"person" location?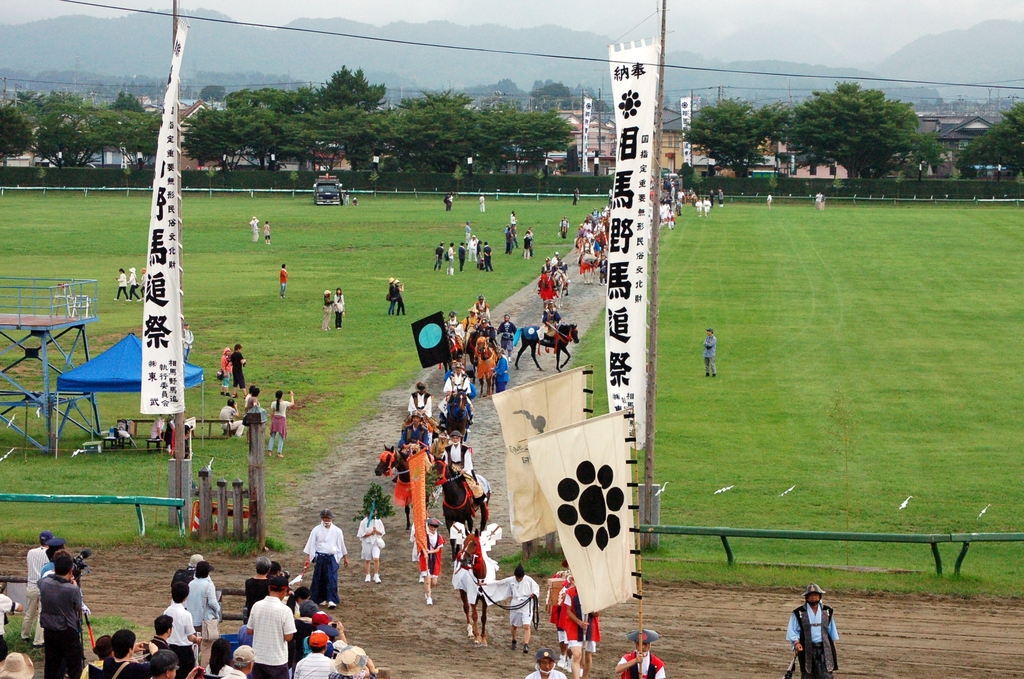
816:191:824:210
